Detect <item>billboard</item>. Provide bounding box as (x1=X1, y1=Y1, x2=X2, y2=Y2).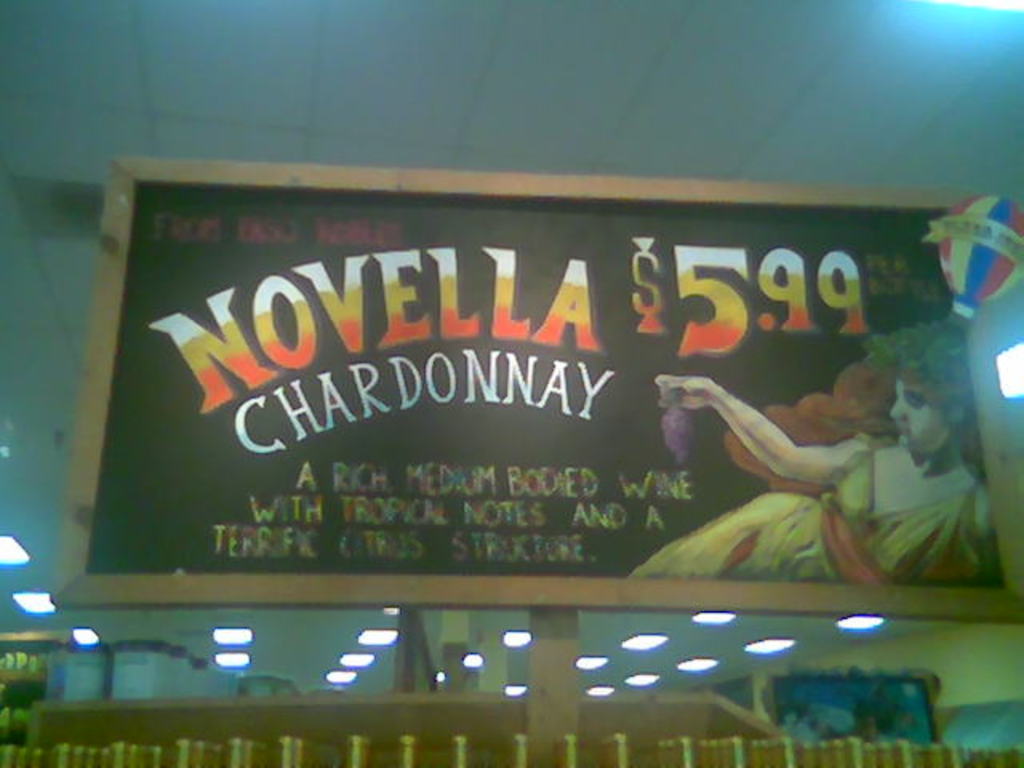
(x1=26, y1=168, x2=946, y2=582).
